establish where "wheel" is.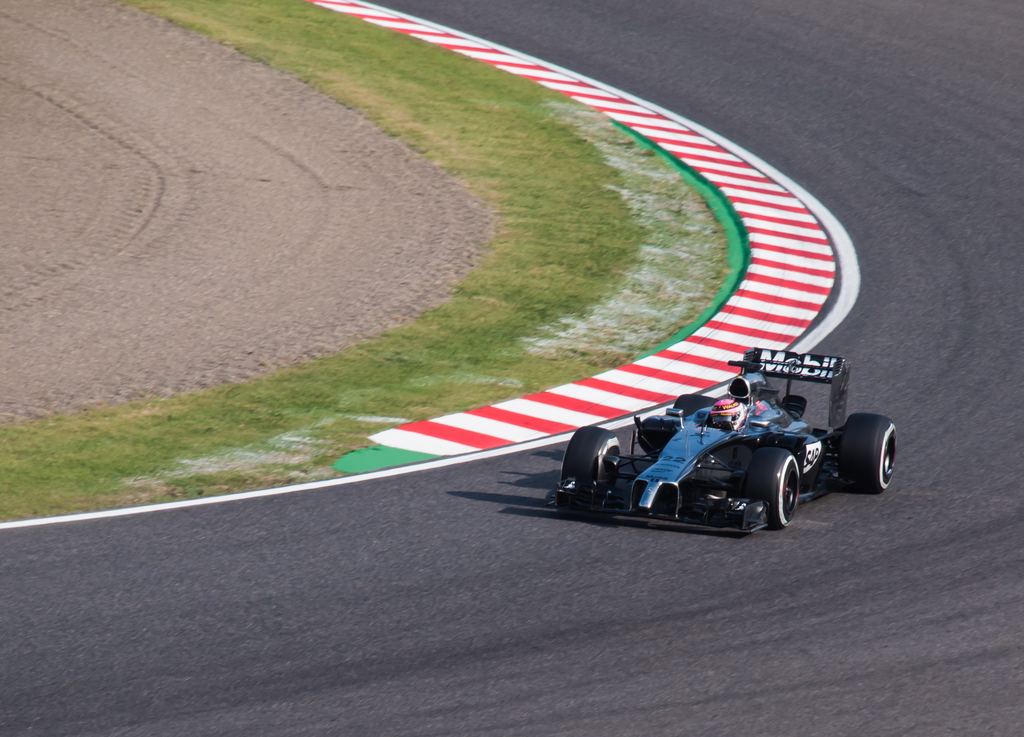
Established at left=840, top=415, right=902, bottom=509.
